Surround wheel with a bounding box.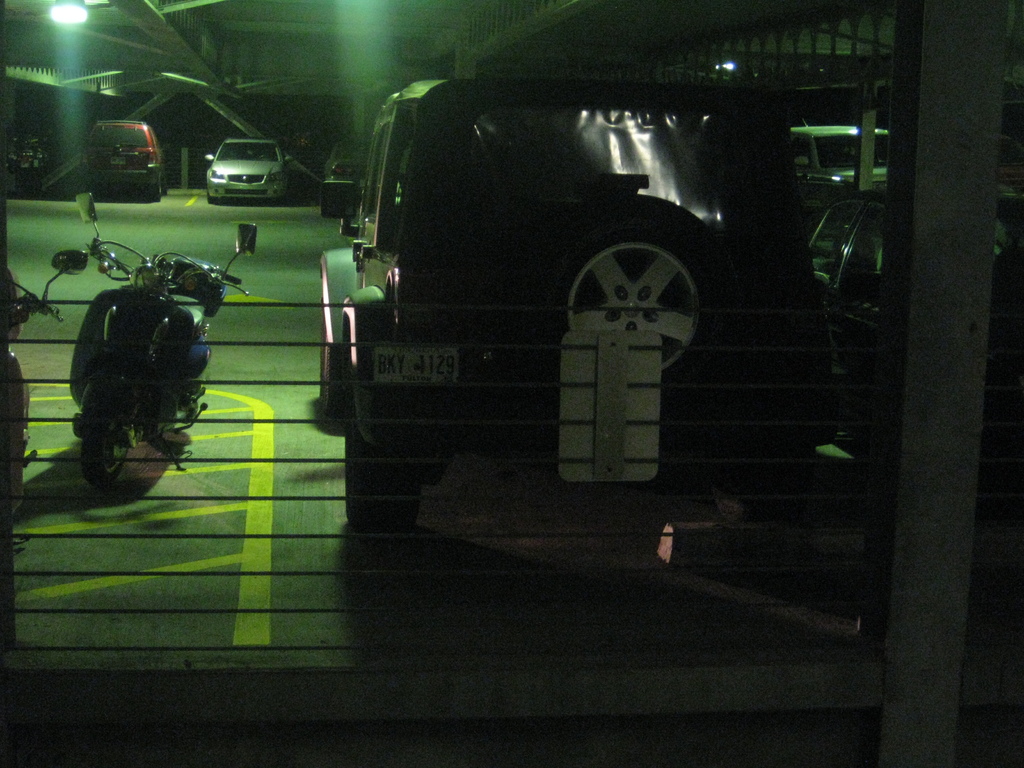
{"left": 348, "top": 349, "right": 413, "bottom": 536}.
